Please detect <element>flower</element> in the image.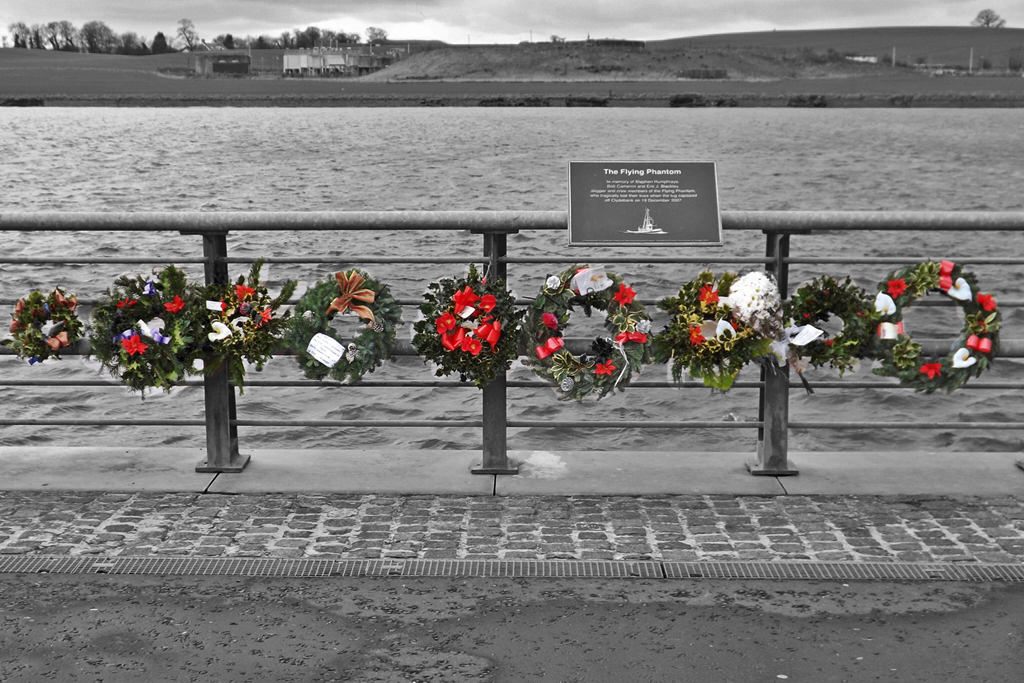
{"x1": 931, "y1": 260, "x2": 948, "y2": 292}.
